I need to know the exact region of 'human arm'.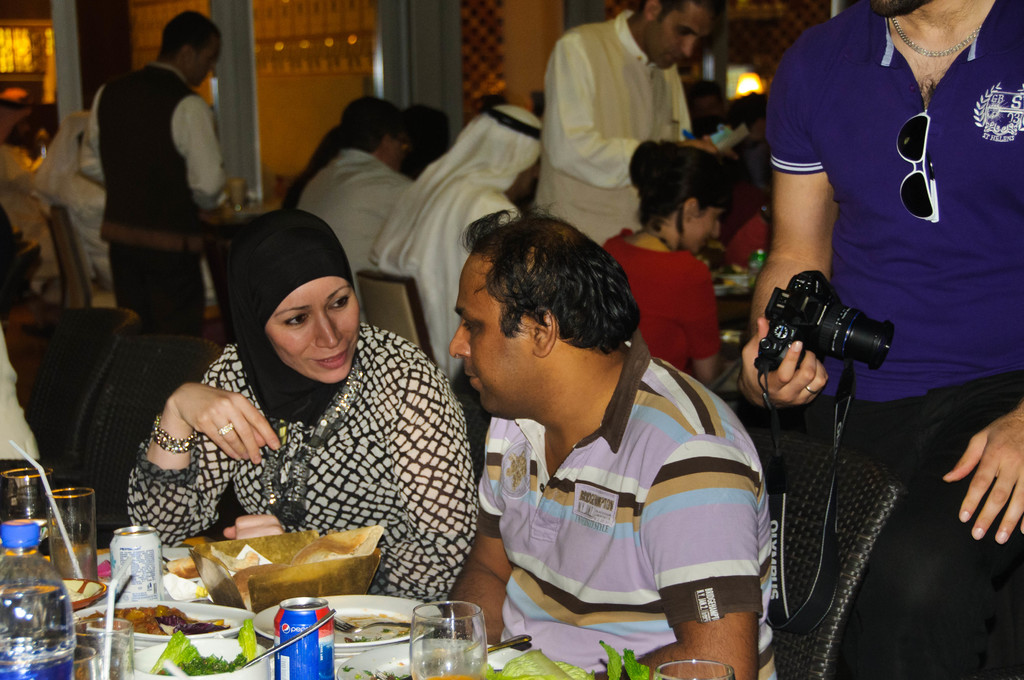
Region: [left=535, top=35, right=739, bottom=193].
